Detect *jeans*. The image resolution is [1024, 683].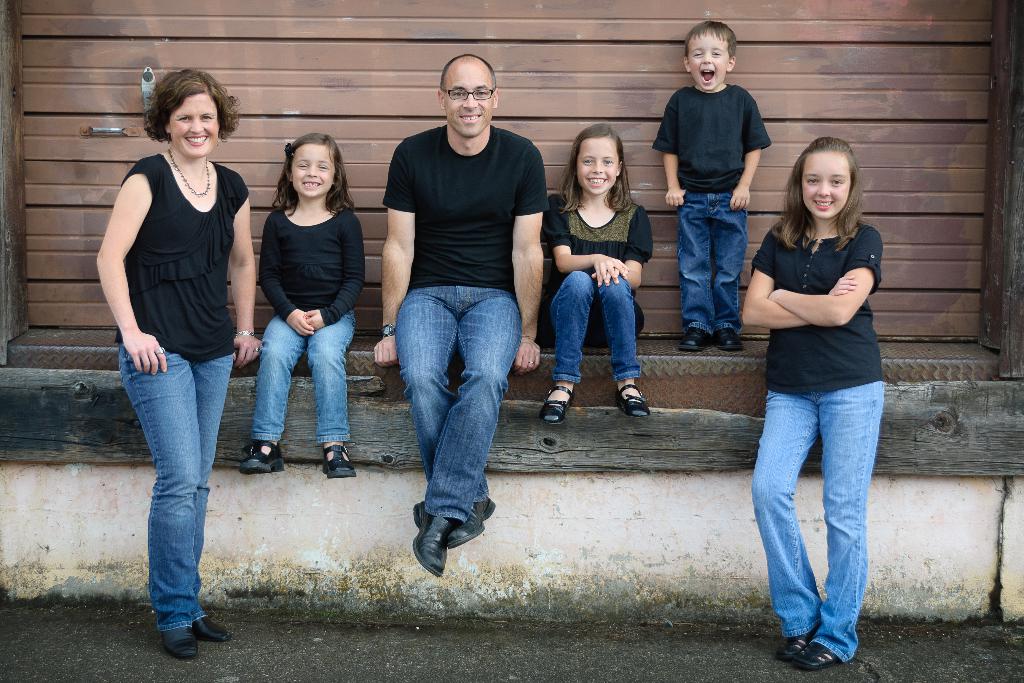
bbox(678, 192, 747, 330).
